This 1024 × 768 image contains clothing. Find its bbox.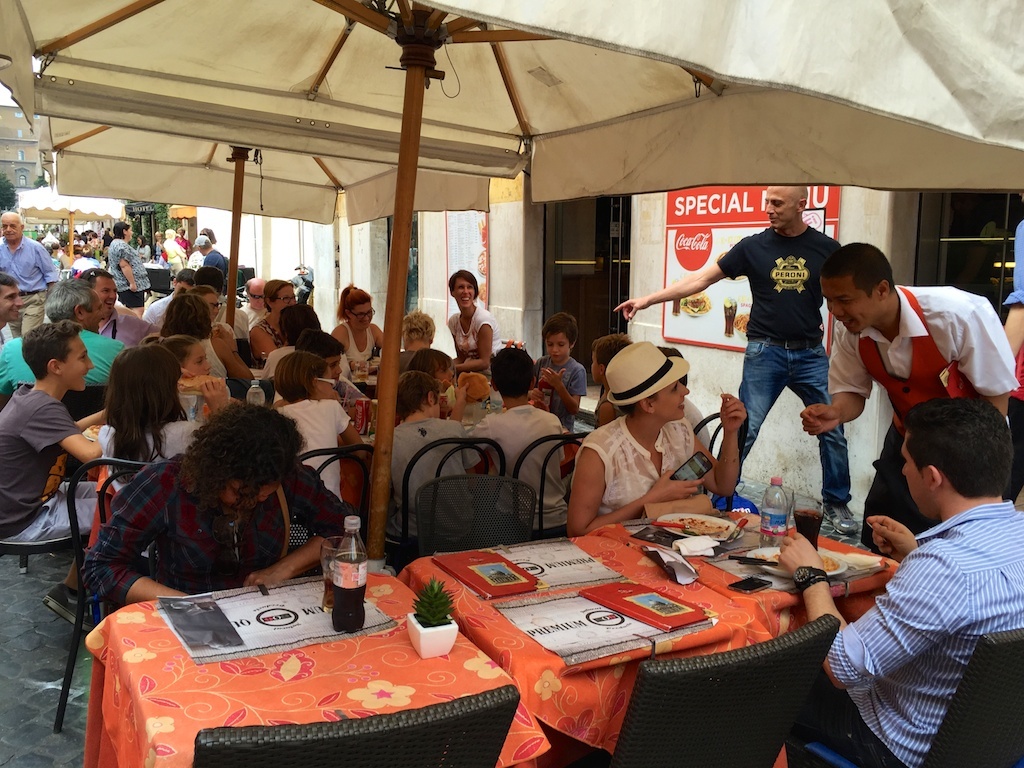
<bbox>717, 226, 850, 507</bbox>.
